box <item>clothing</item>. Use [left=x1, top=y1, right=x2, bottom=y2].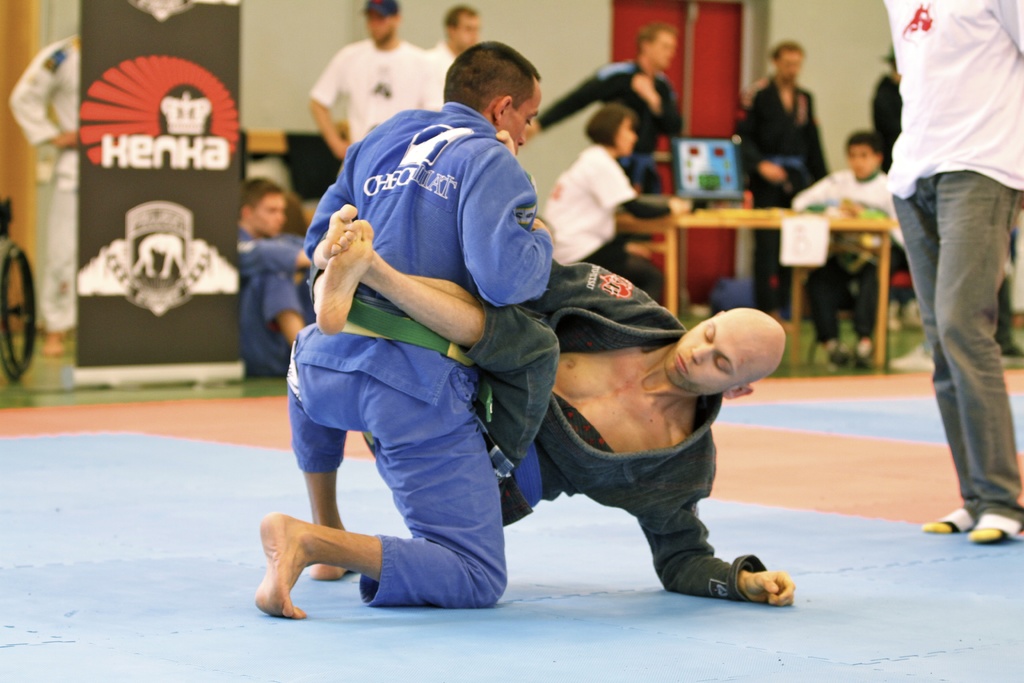
[left=731, top=73, right=838, bottom=345].
